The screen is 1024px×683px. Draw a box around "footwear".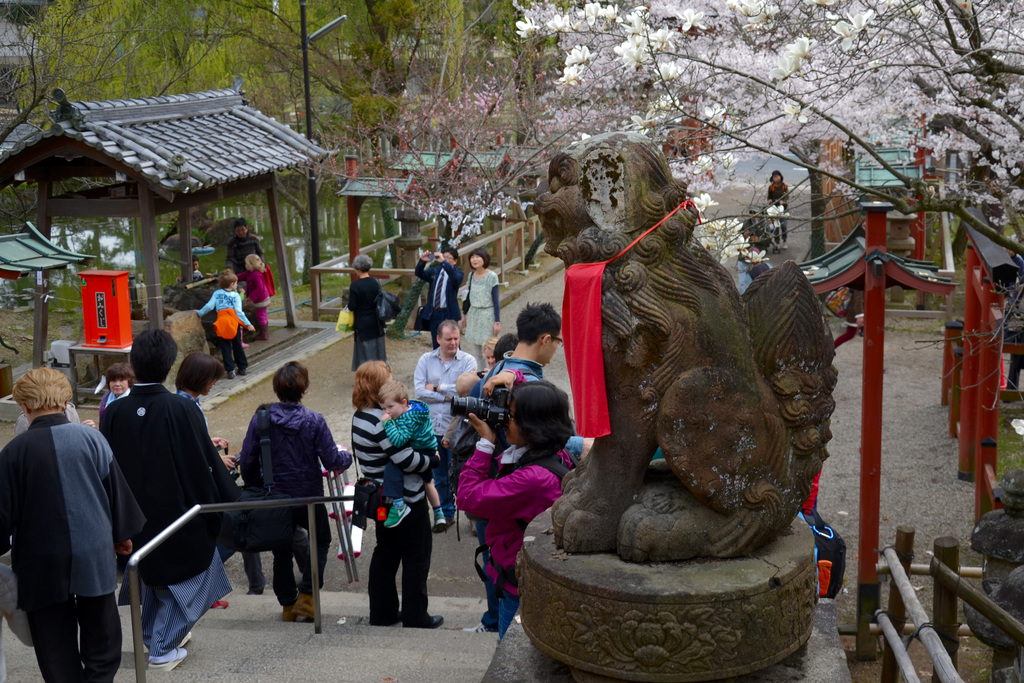
select_region(402, 611, 441, 625).
